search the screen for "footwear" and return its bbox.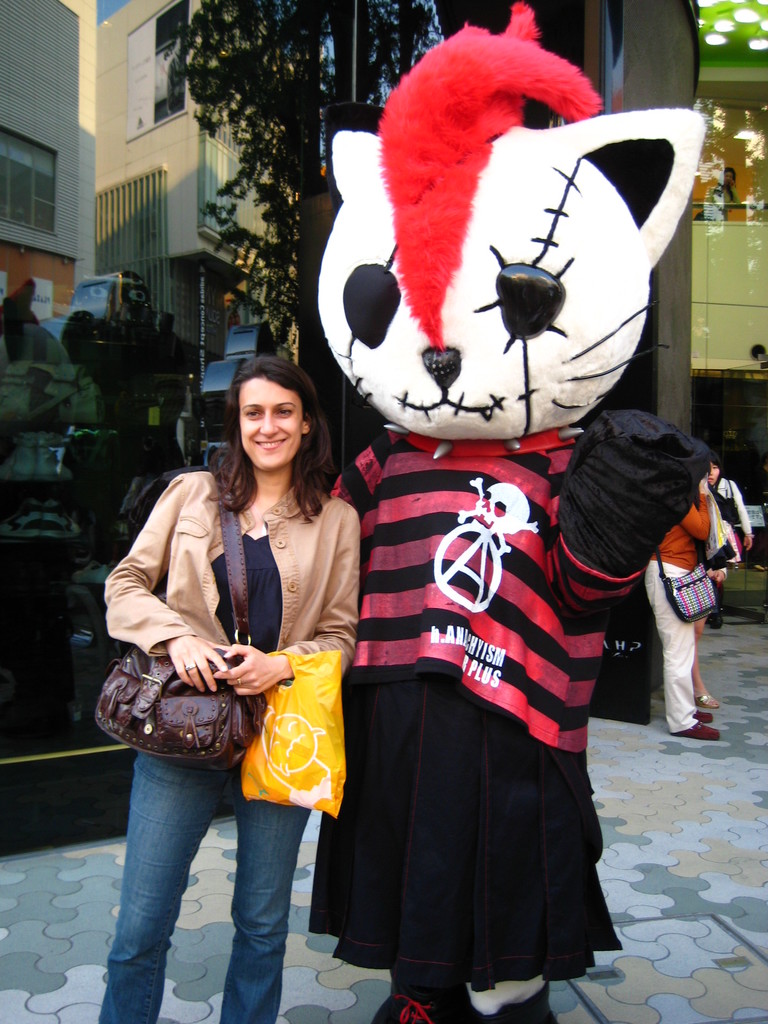
Found: 694,709,716,721.
